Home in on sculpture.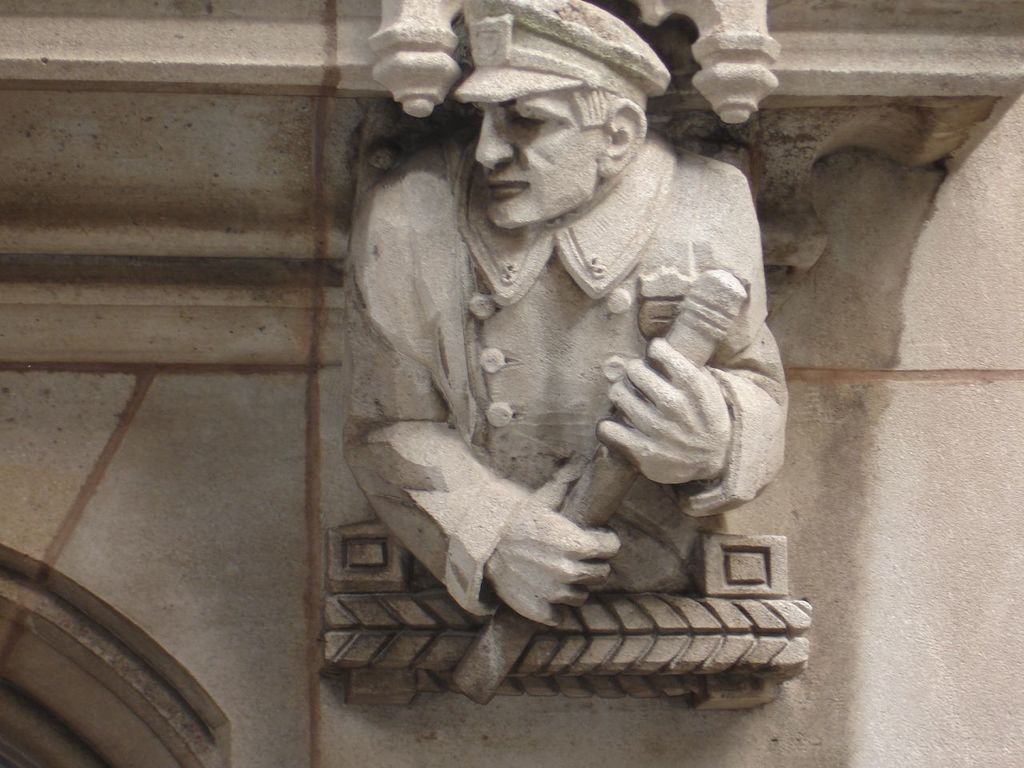
Homed in at crop(336, 0, 786, 708).
